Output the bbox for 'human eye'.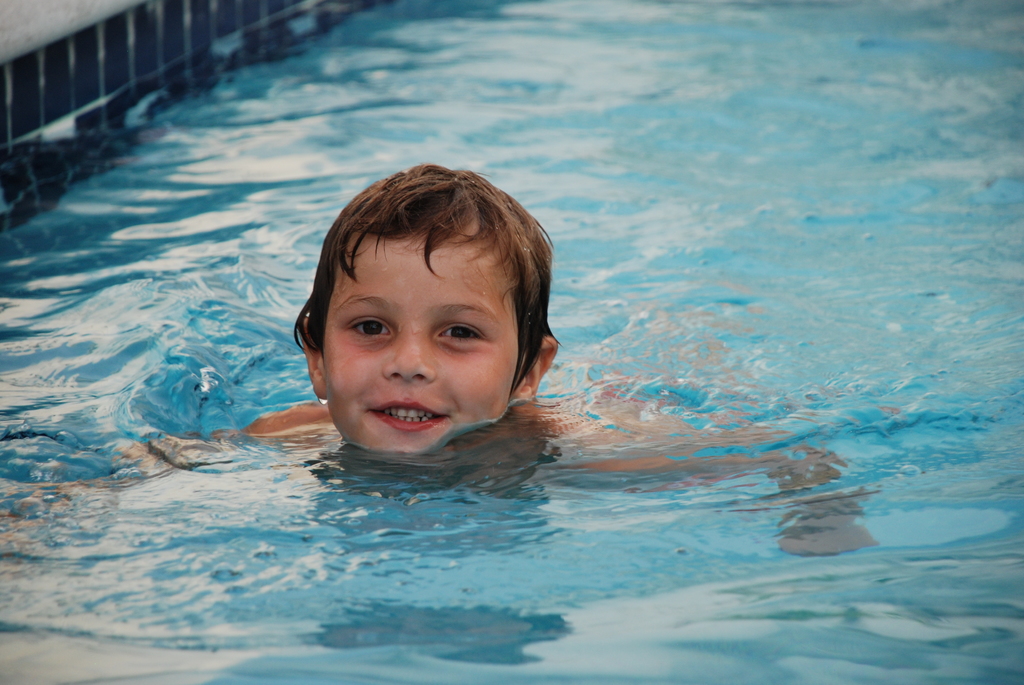
(430, 317, 487, 353).
